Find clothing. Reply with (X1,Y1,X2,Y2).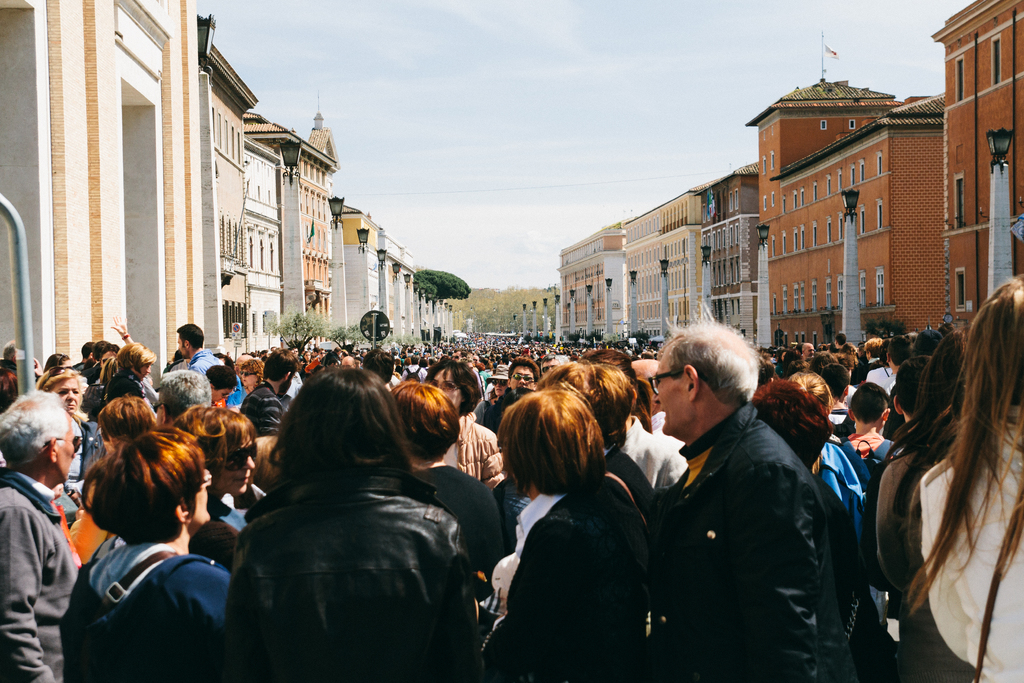
(216,399,224,410).
